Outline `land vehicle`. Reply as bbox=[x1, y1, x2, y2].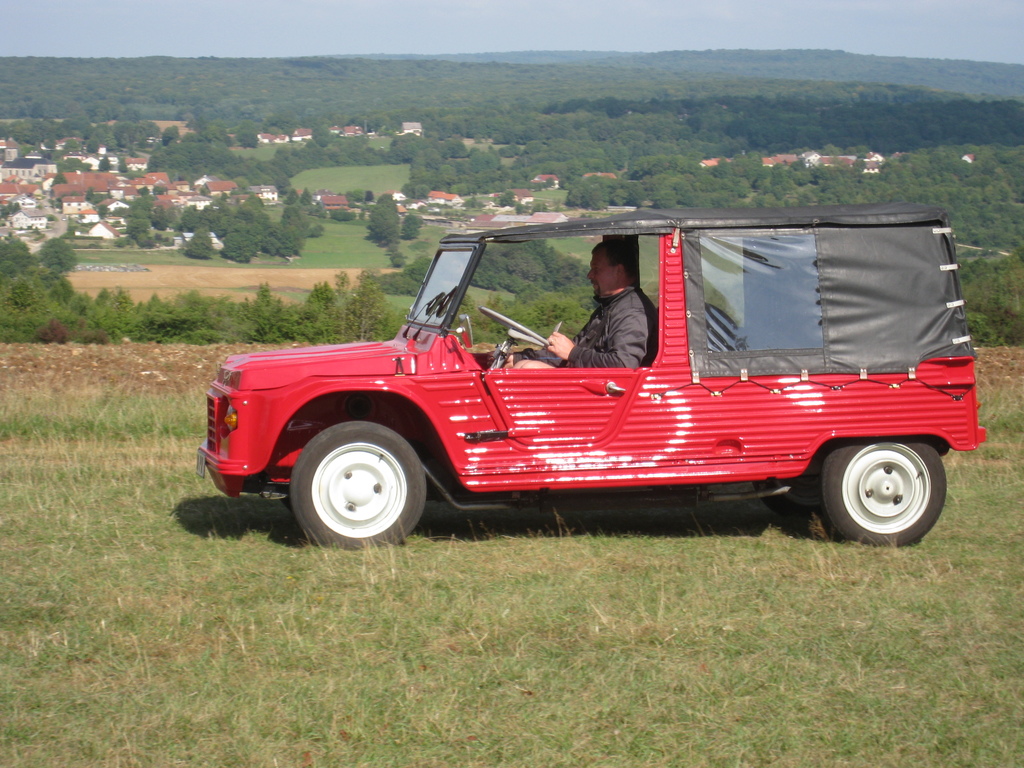
bbox=[193, 209, 988, 547].
